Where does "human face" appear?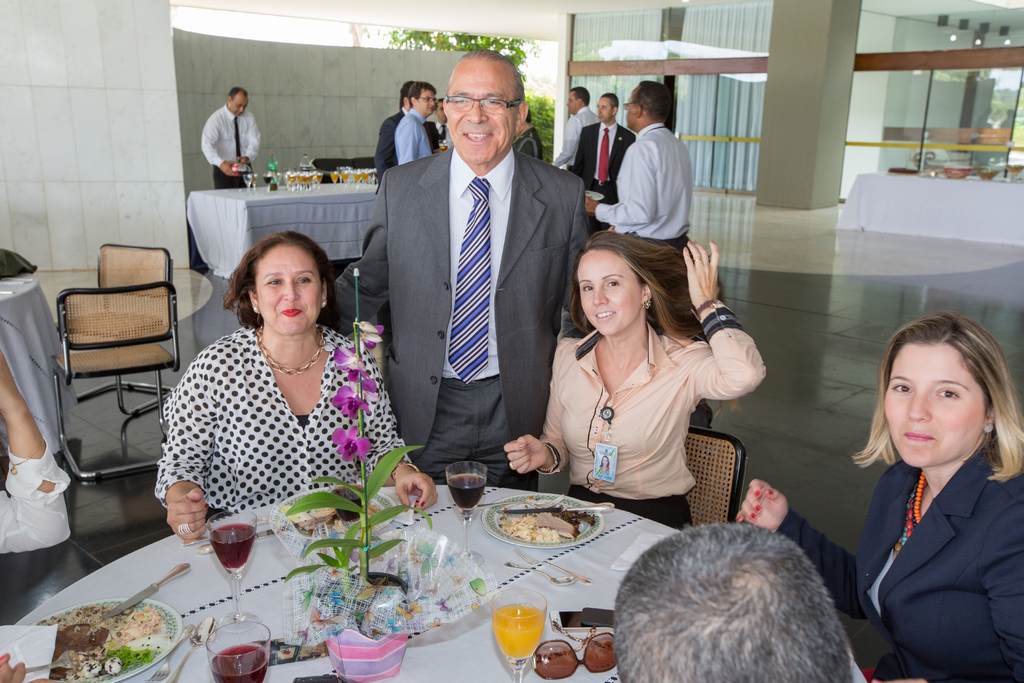
Appears at {"x1": 565, "y1": 92, "x2": 576, "y2": 110}.
